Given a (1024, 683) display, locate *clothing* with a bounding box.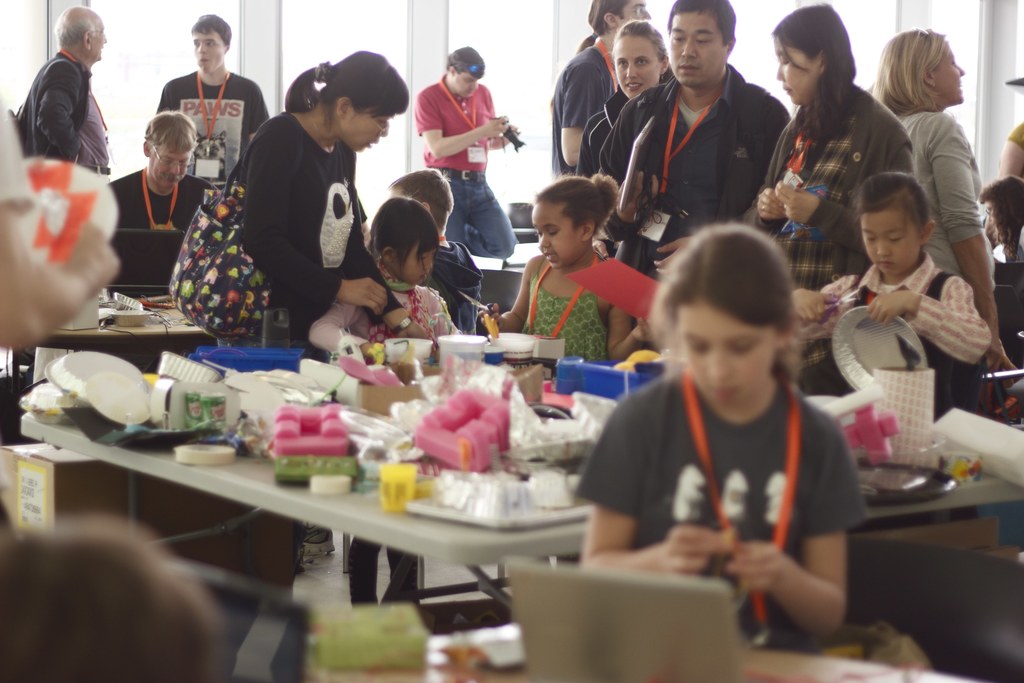
Located: (116, 165, 206, 229).
